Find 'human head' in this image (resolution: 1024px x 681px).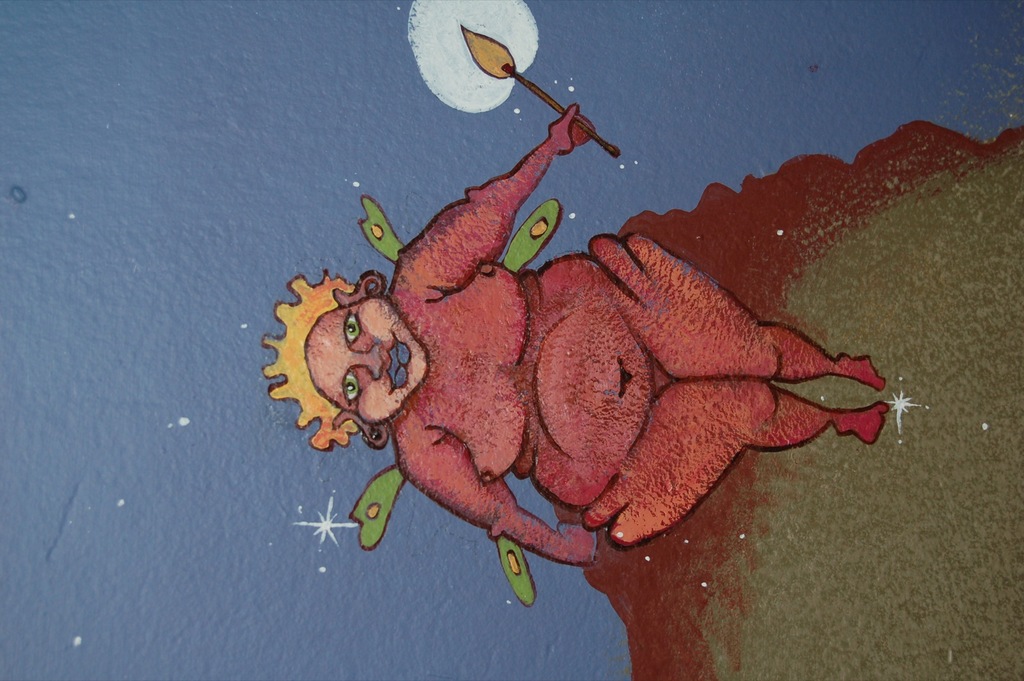
bbox(277, 272, 424, 445).
